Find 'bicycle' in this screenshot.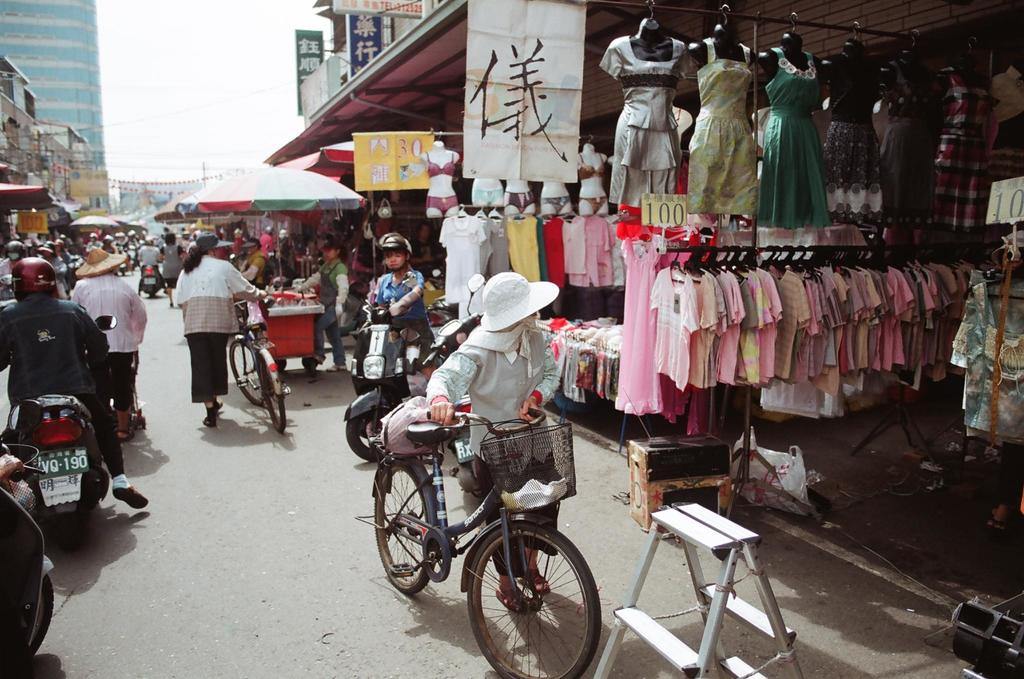
The bounding box for 'bicycle' is (231,288,291,434).
